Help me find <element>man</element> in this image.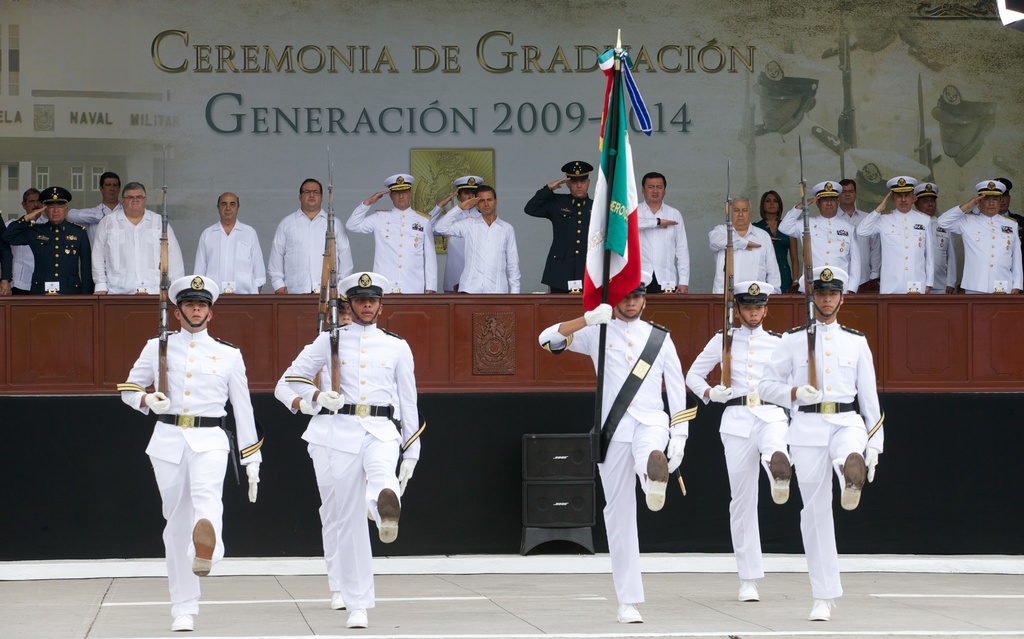
Found it: (x1=193, y1=191, x2=264, y2=294).
